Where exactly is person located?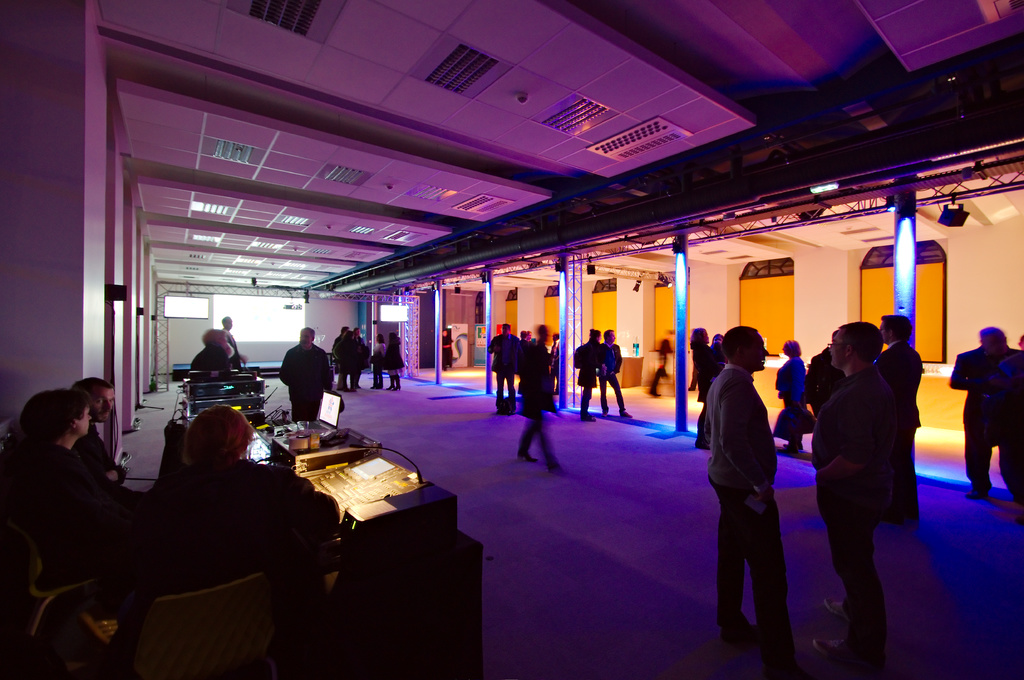
Its bounding box is bbox(221, 316, 246, 368).
